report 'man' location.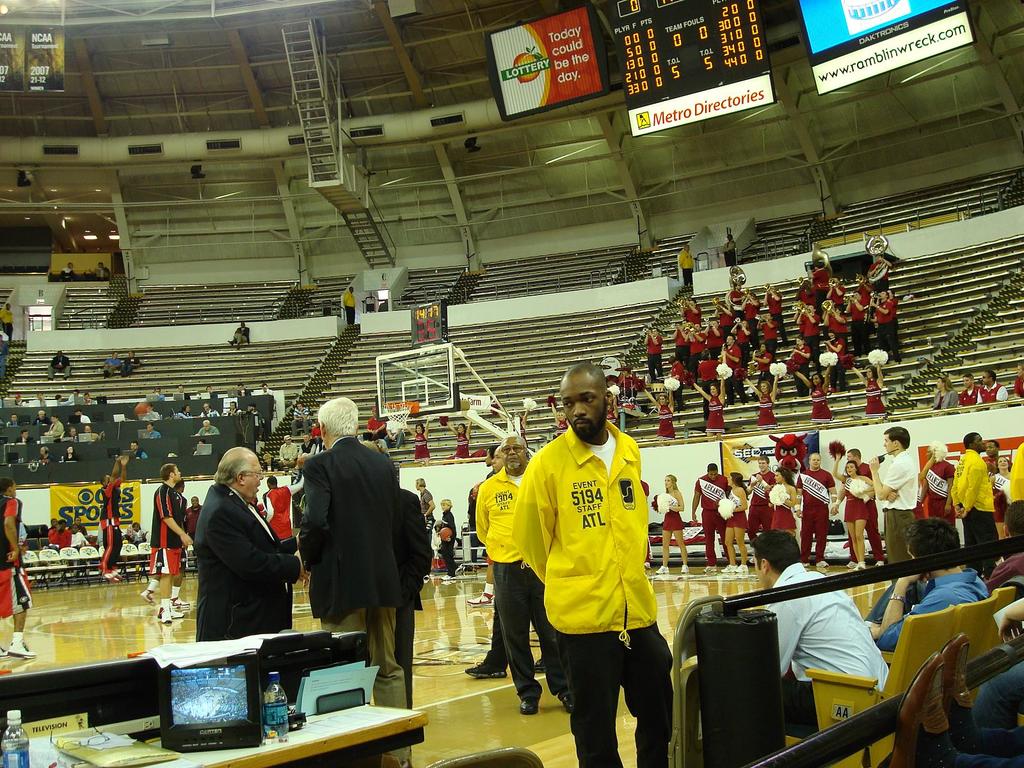
Report: [x1=857, y1=518, x2=986, y2=648].
